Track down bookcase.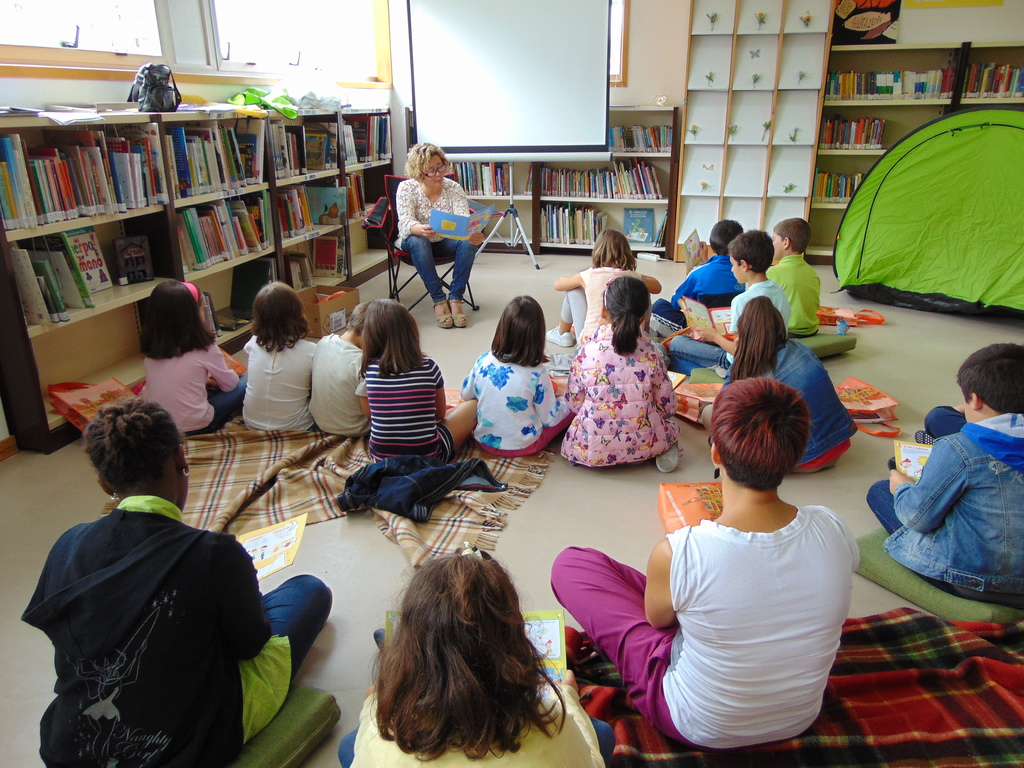
Tracked to box=[804, 38, 1023, 261].
